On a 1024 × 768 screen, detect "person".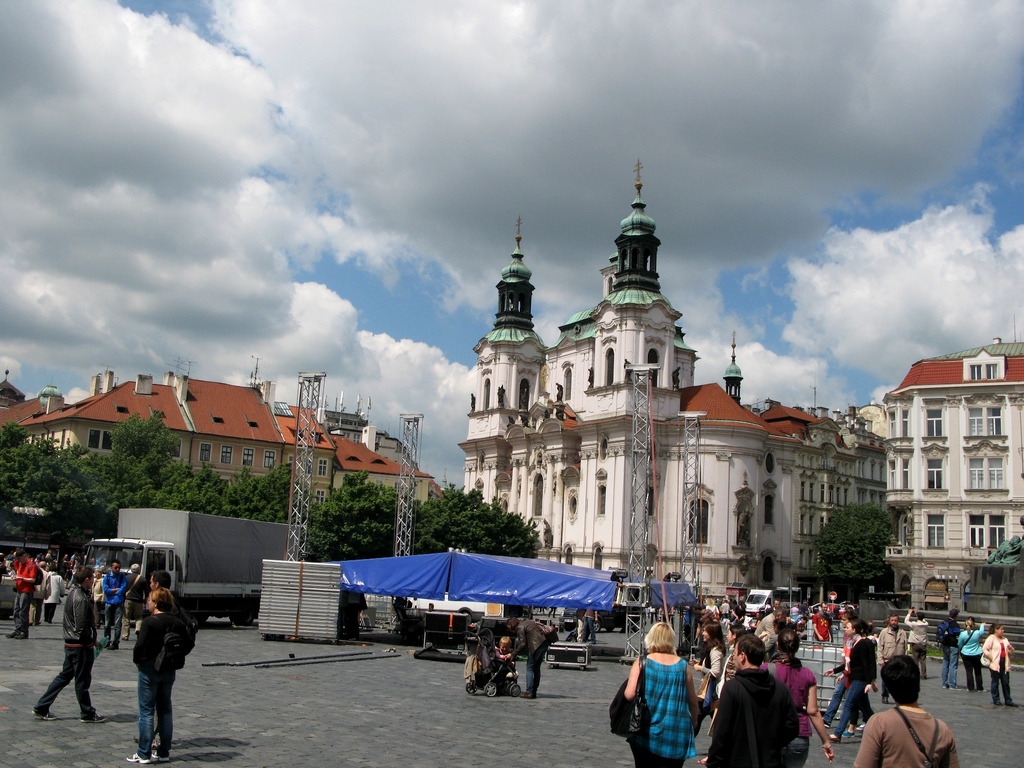
x1=129 y1=567 x2=198 y2=742.
